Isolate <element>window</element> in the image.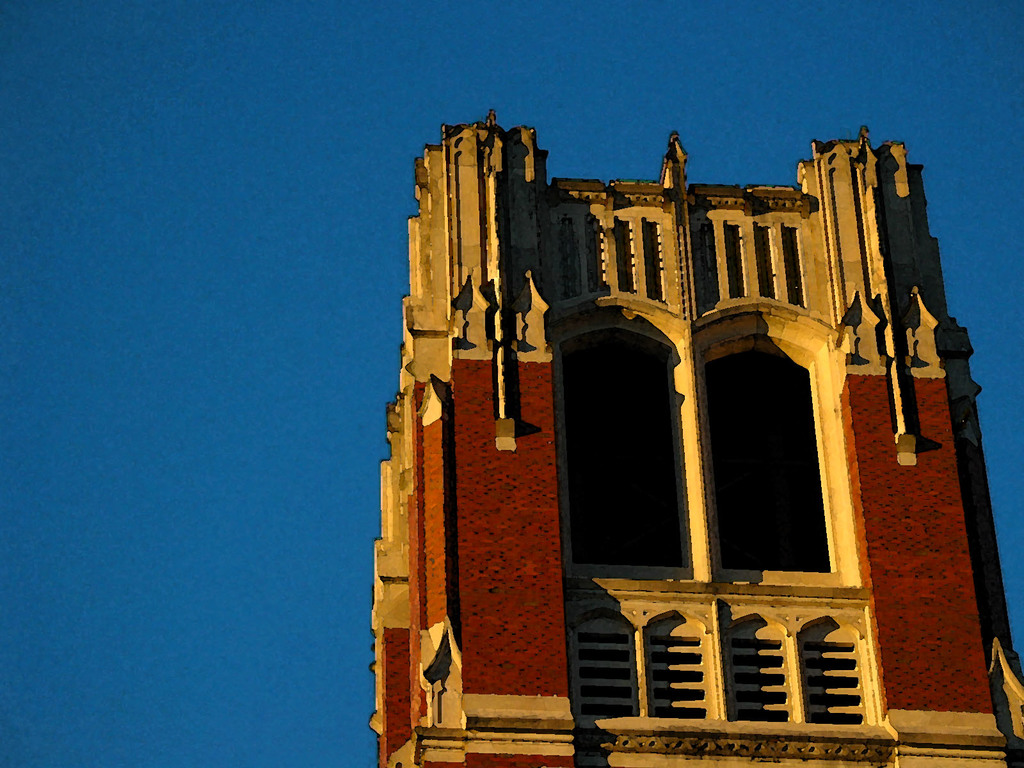
Isolated region: [left=702, top=308, right=851, bottom=641].
